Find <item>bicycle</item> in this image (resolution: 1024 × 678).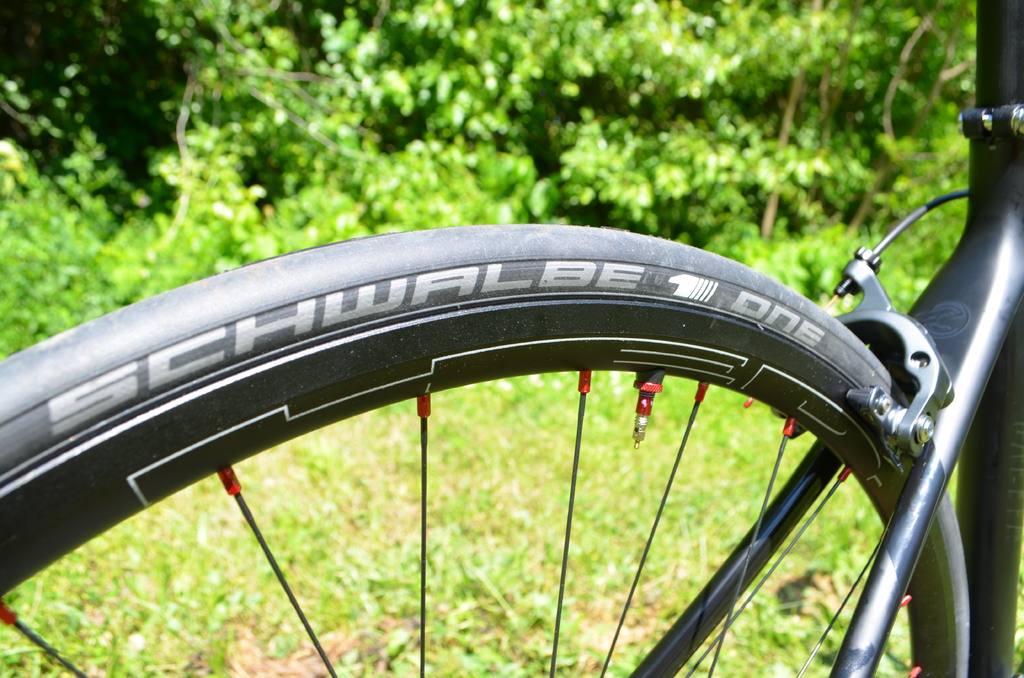
crop(0, 70, 1000, 677).
